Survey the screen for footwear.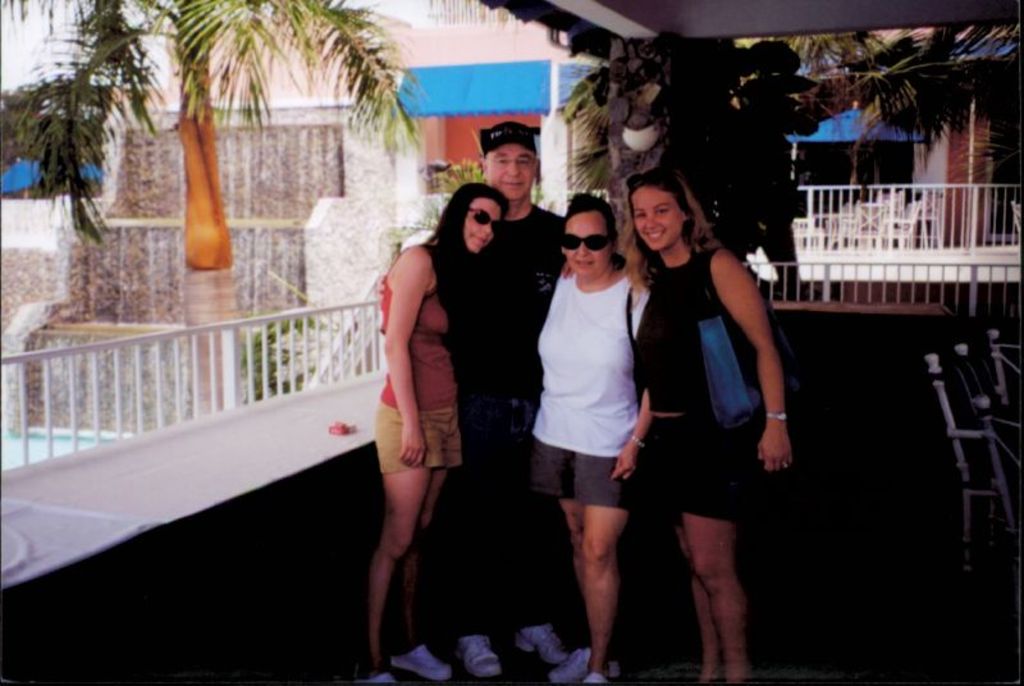
Survey found: 549 648 620 681.
